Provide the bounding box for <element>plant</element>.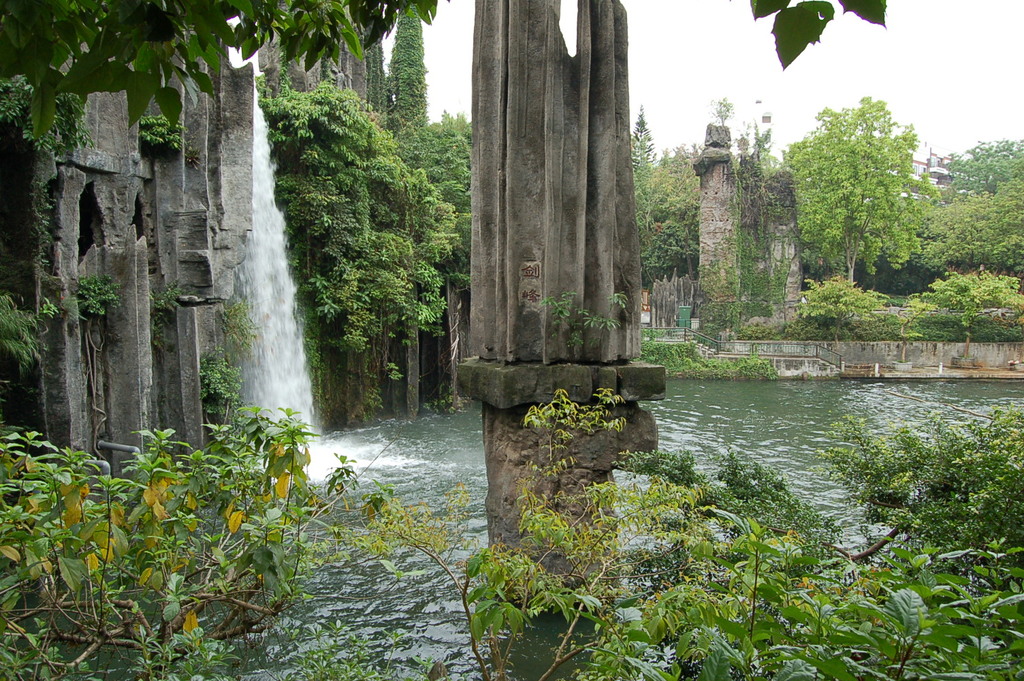
354/380/394/428.
